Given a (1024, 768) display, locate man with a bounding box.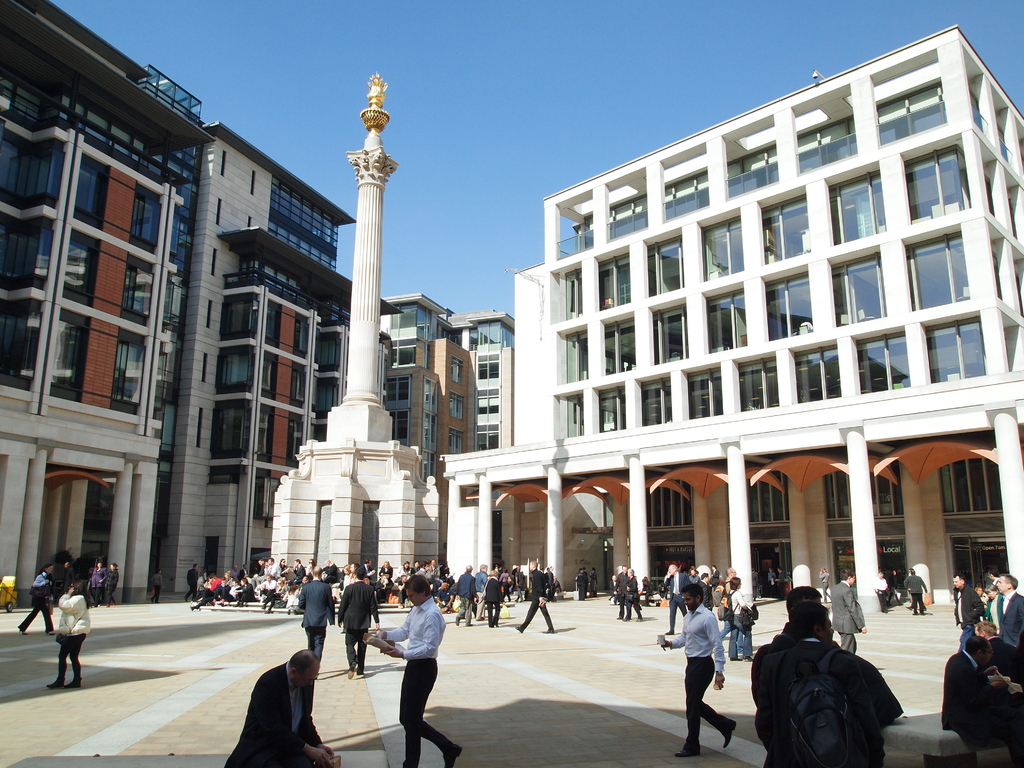
Located: 289,557,304,584.
